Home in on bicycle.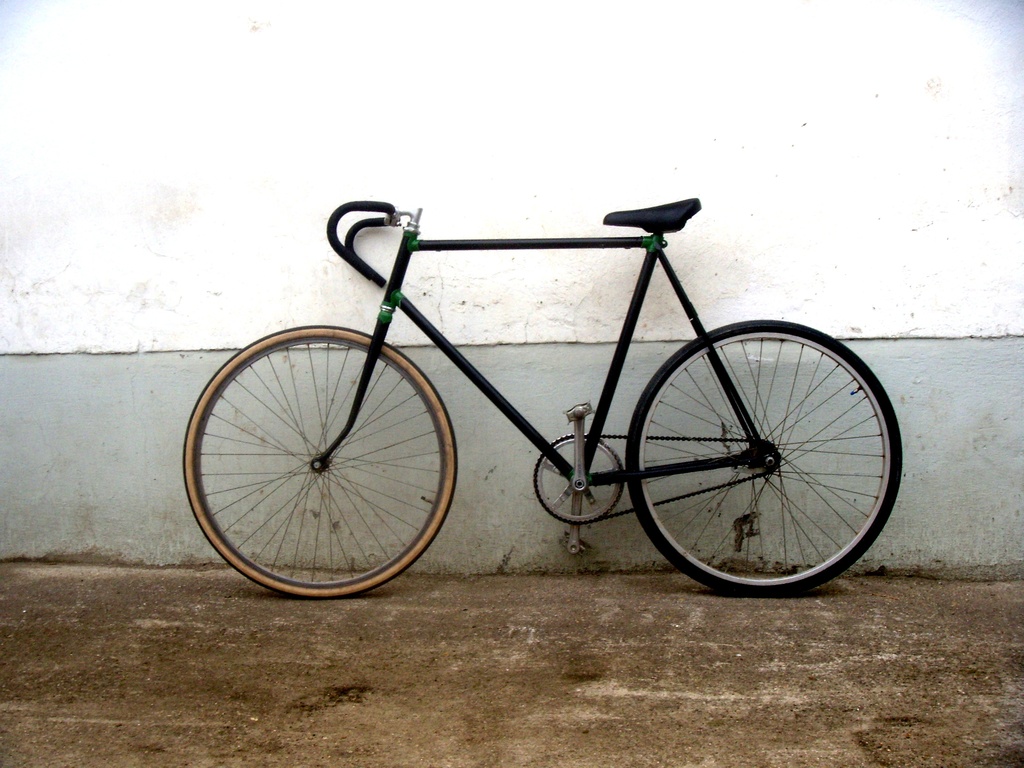
Homed in at pyautogui.locateOnScreen(186, 179, 910, 596).
